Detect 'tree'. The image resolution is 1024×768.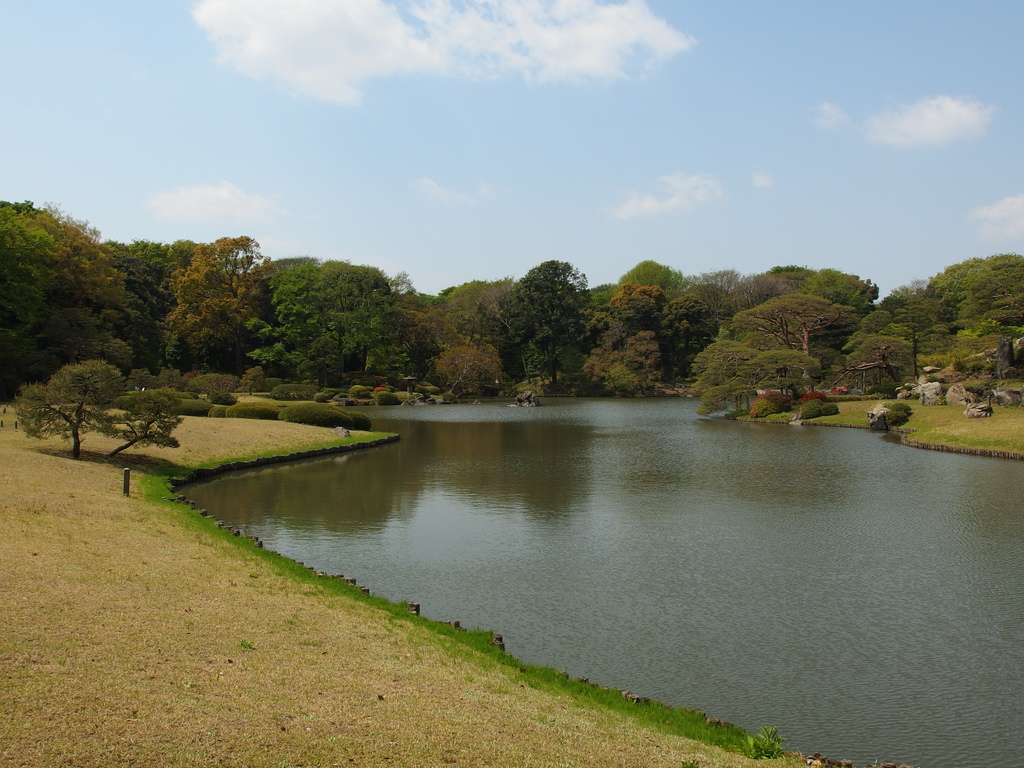
locate(0, 198, 55, 399).
